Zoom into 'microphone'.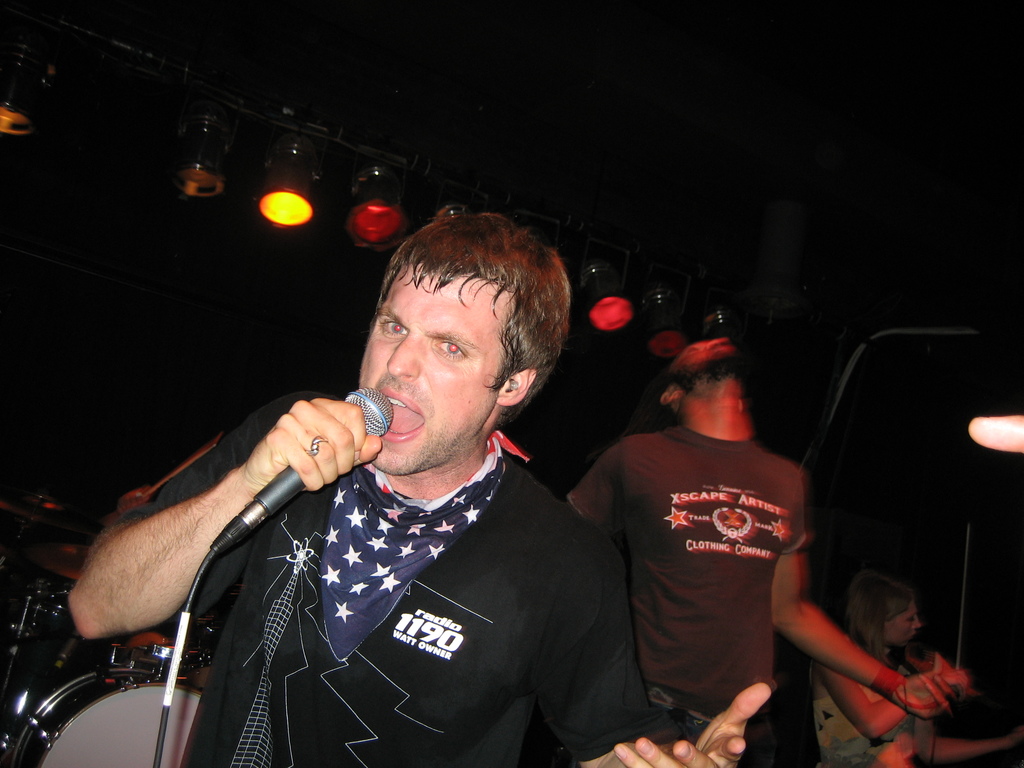
Zoom target: l=255, t=381, r=395, b=515.
